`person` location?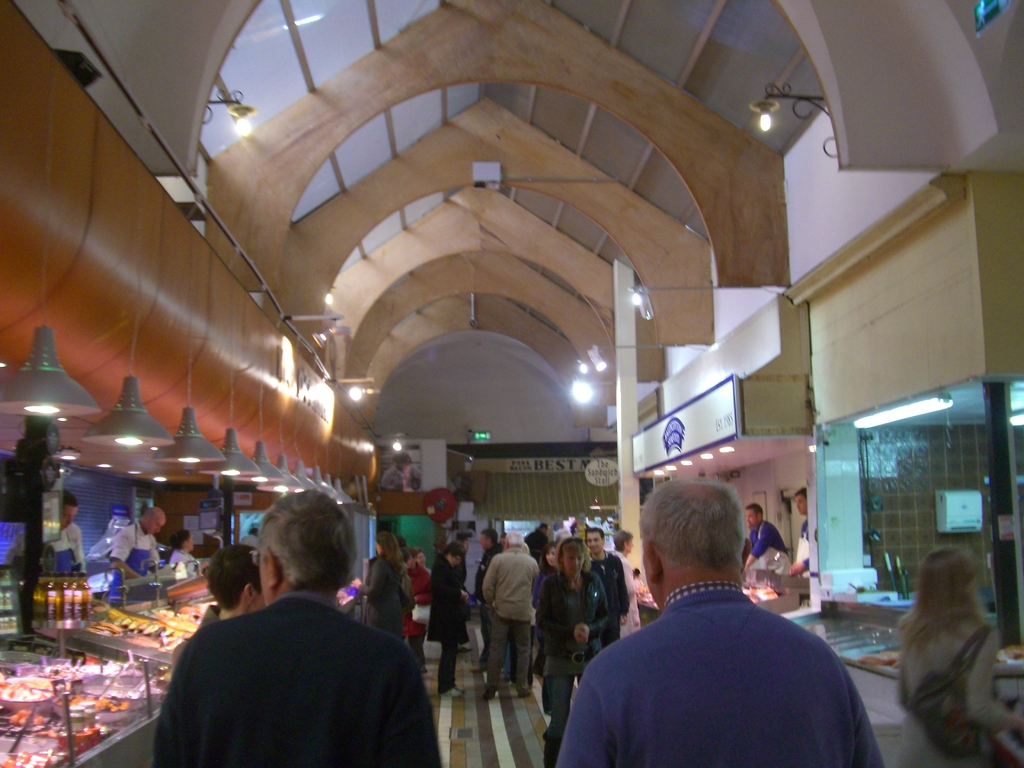
[11,486,89,569]
